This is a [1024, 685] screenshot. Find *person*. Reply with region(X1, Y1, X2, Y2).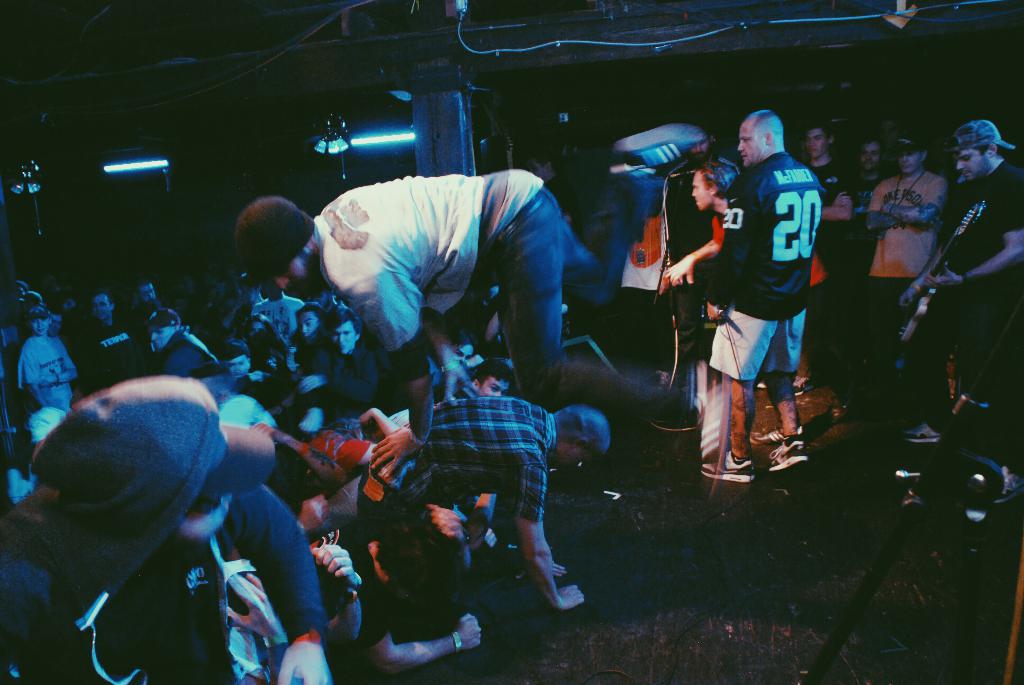
region(904, 114, 1023, 442).
